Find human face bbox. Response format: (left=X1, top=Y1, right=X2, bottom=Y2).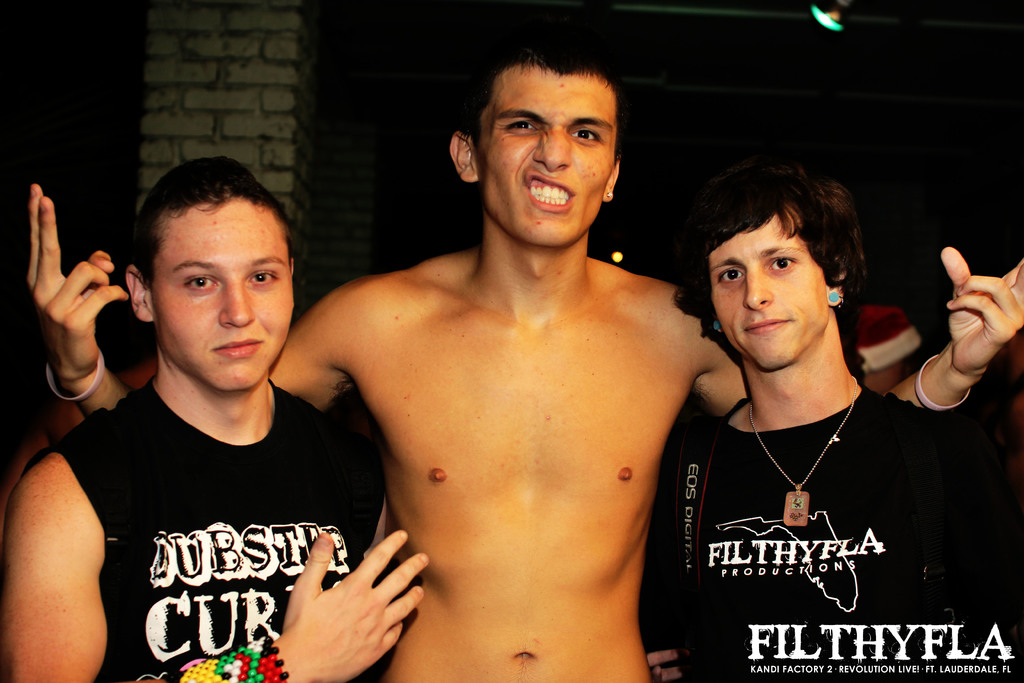
(left=716, top=211, right=824, bottom=376).
